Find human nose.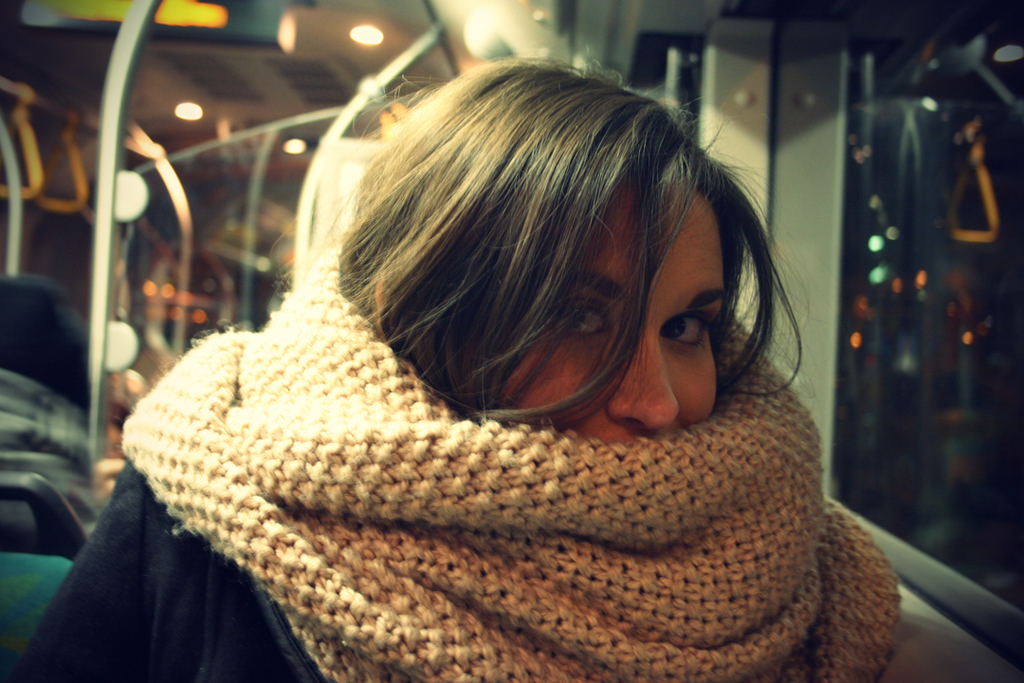
bbox=[608, 335, 681, 433].
